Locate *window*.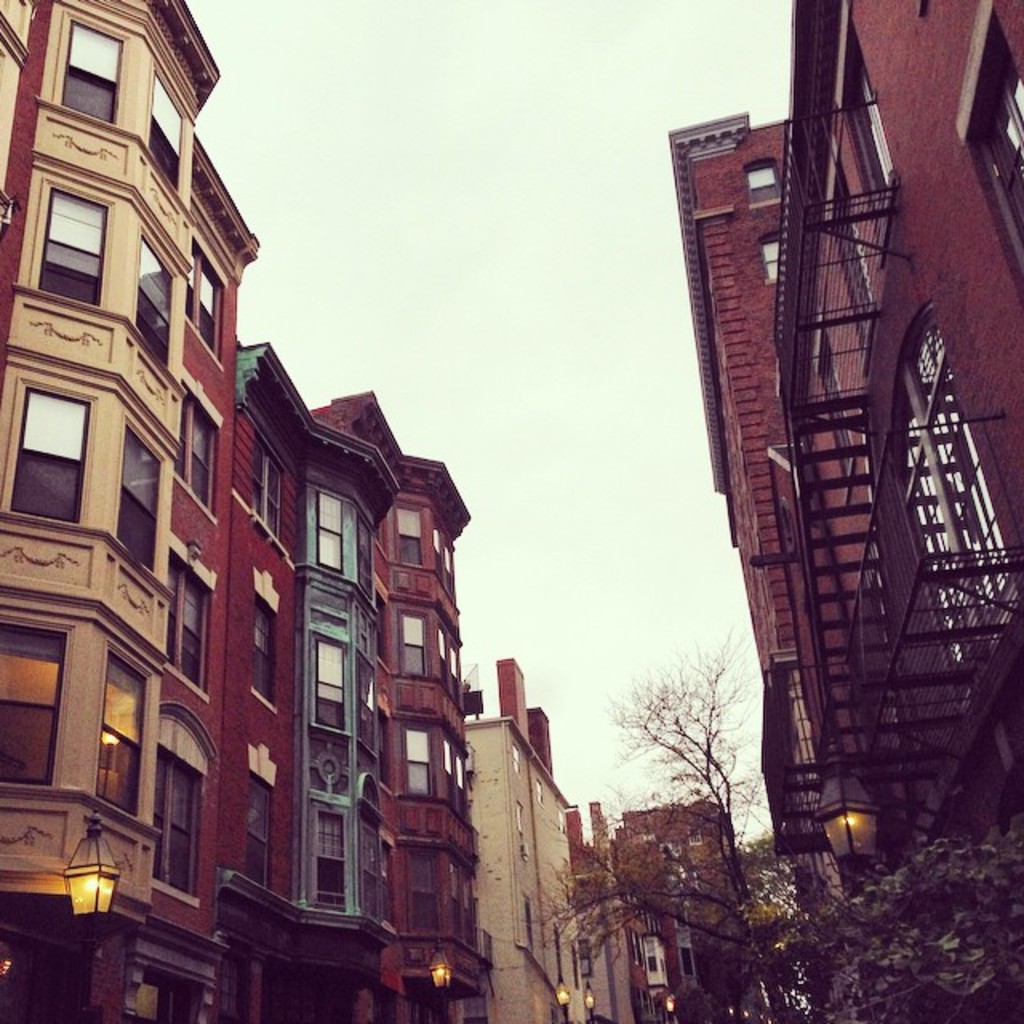
Bounding box: x1=51 y1=10 x2=128 y2=125.
